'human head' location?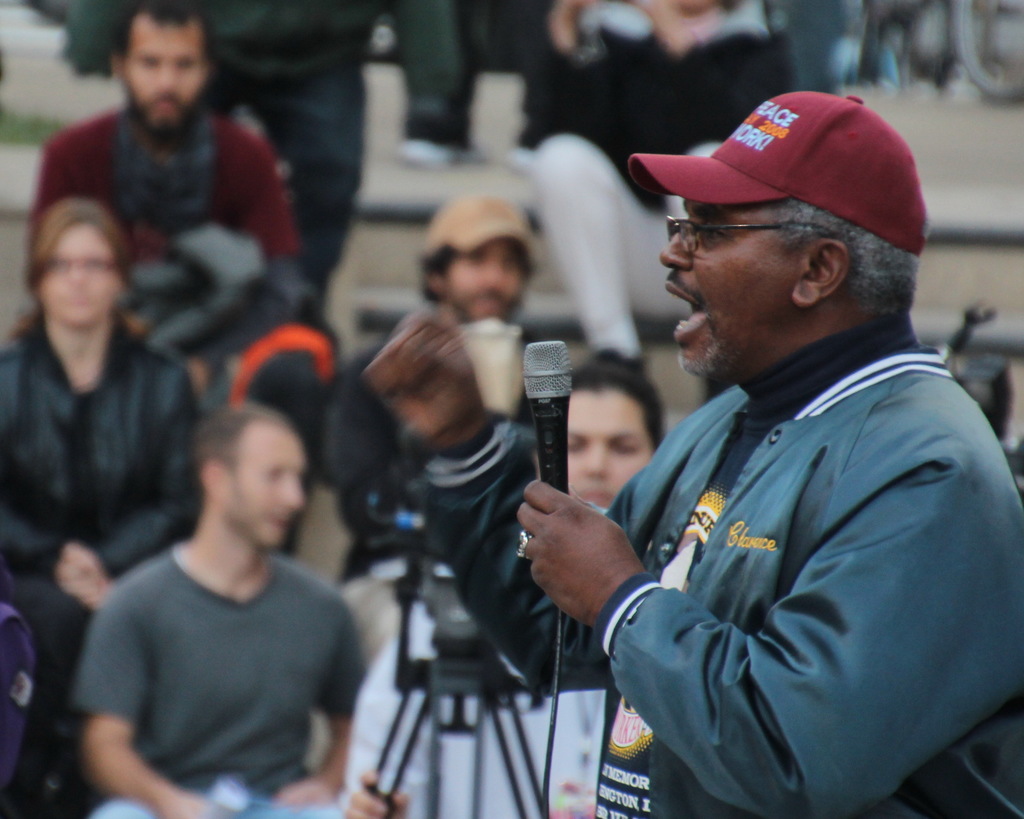
(533,343,667,512)
